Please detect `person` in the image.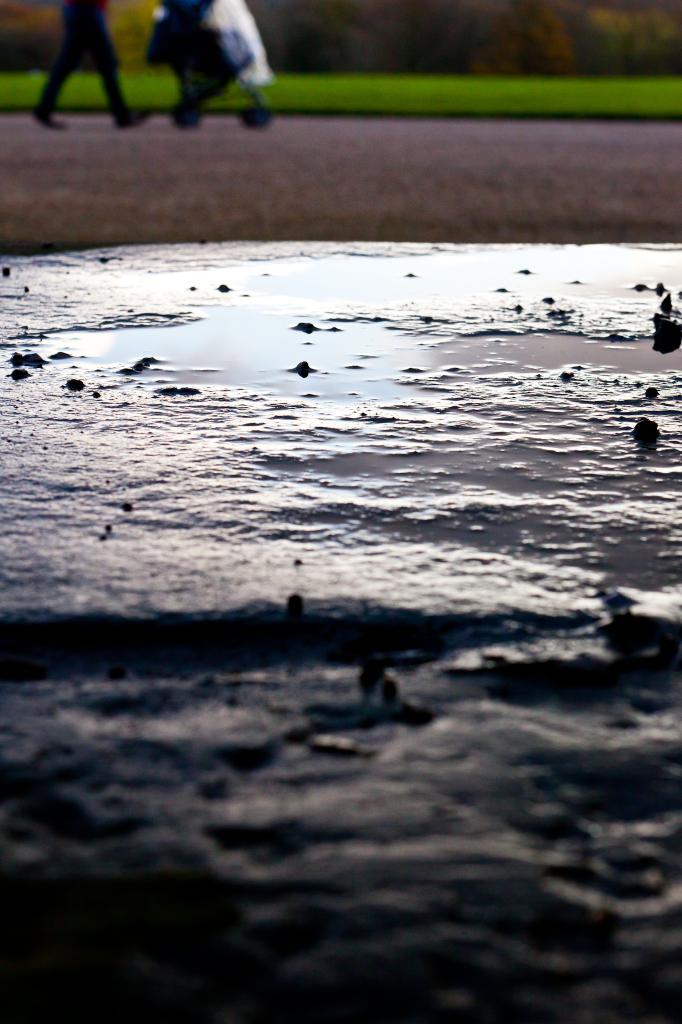
146 0 277 136.
